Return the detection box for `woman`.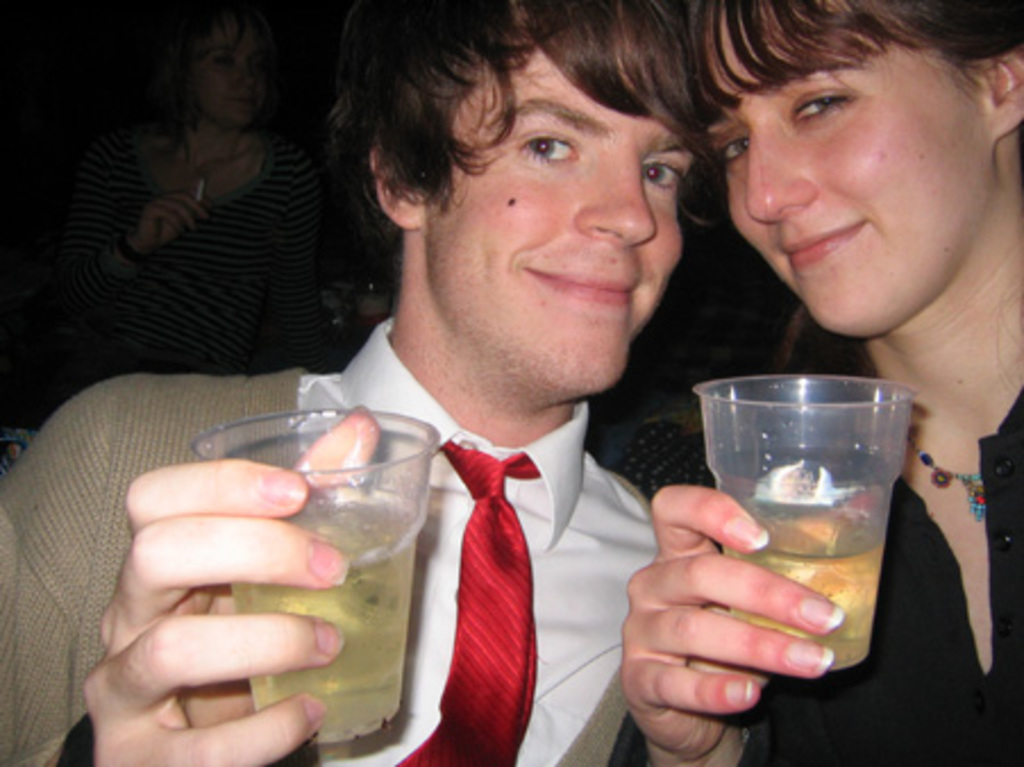
48, 20, 359, 427.
